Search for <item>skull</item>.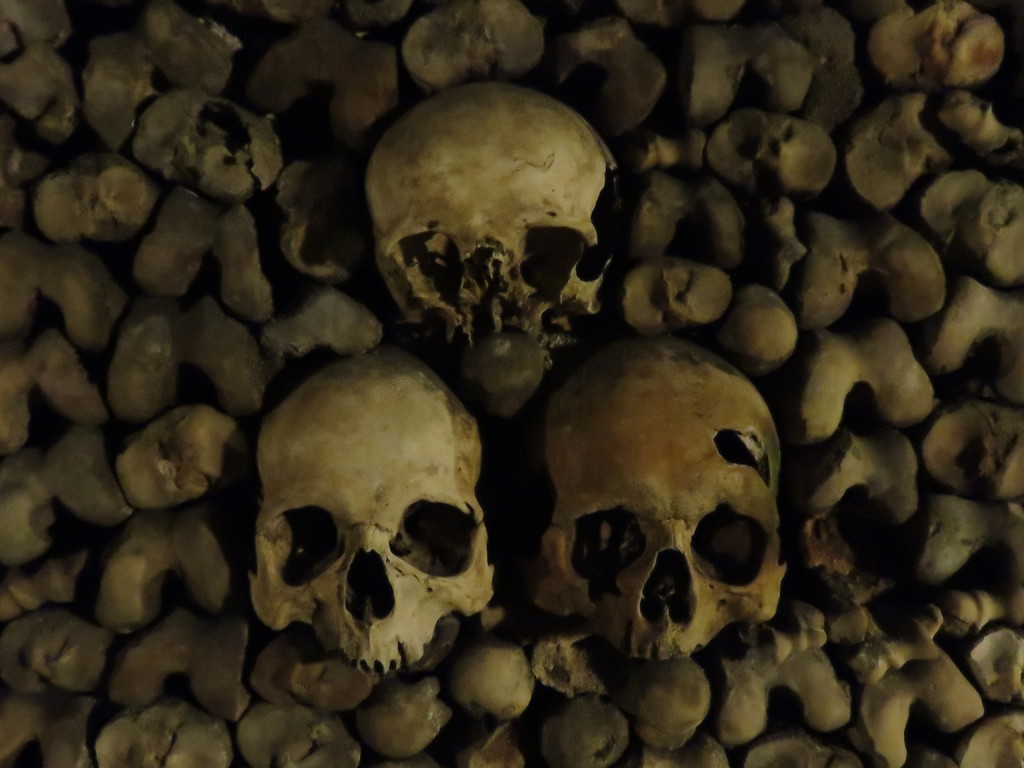
Found at bbox(364, 79, 620, 414).
